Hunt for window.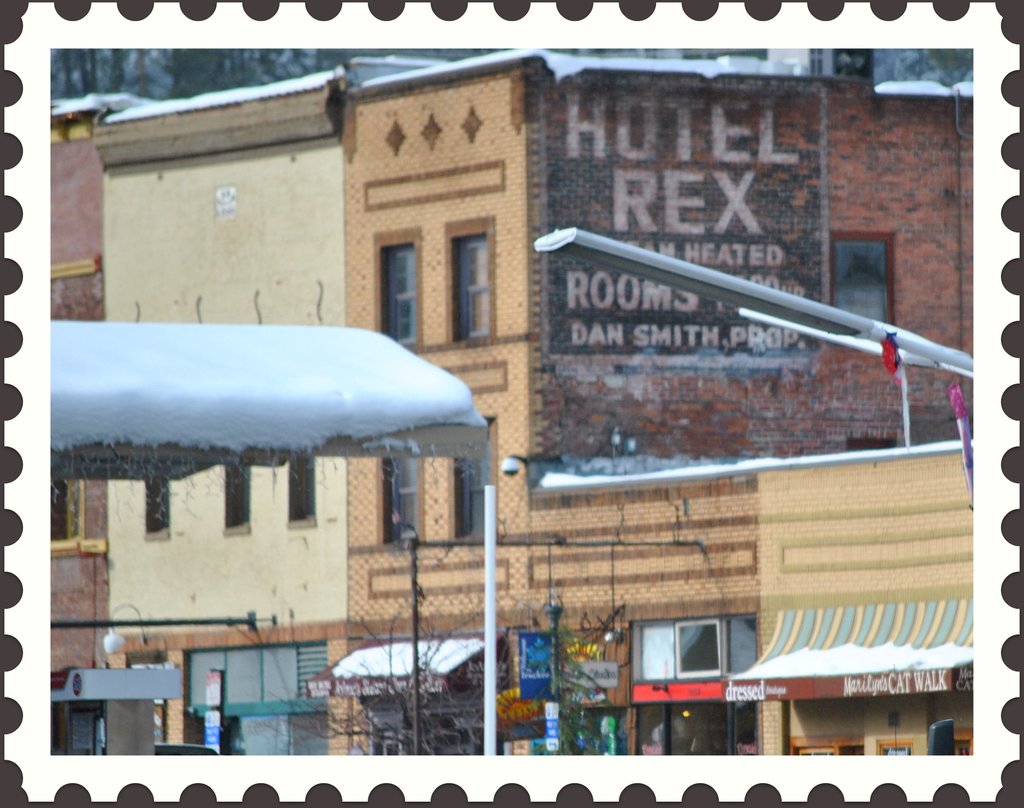
Hunted down at BBox(228, 468, 252, 532).
